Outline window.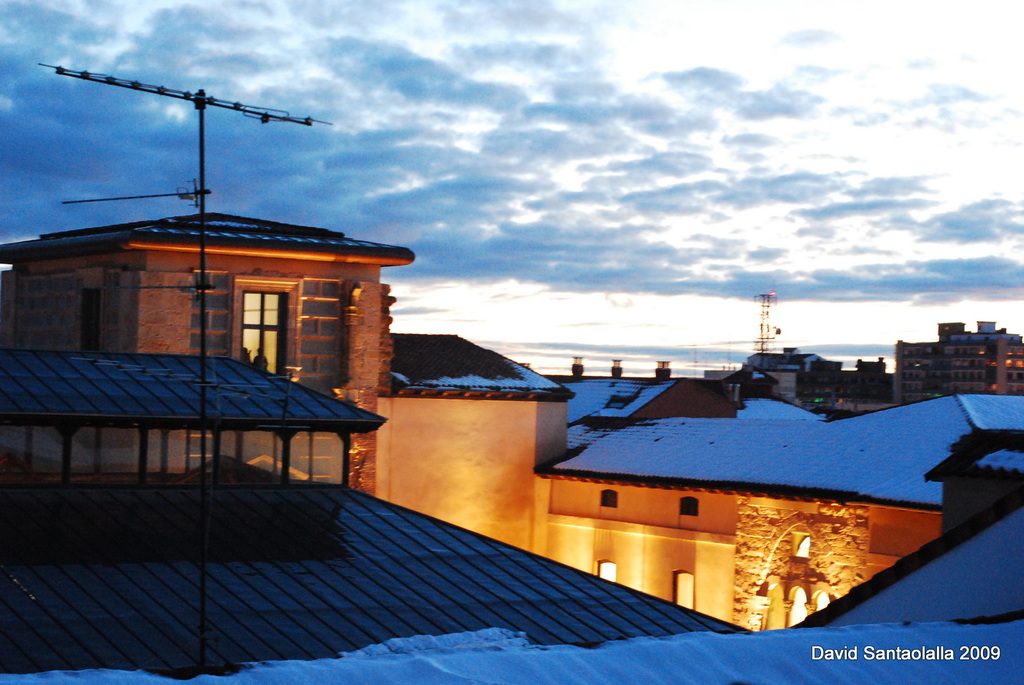
Outline: region(672, 568, 697, 610).
